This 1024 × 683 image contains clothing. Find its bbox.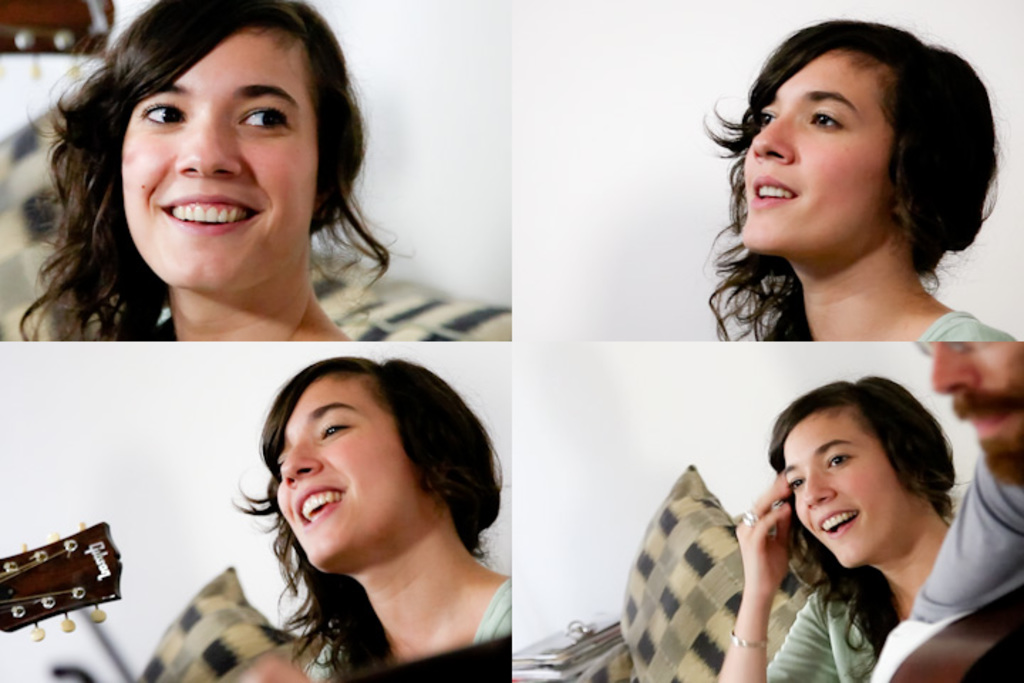
{"x1": 907, "y1": 447, "x2": 1023, "y2": 622}.
